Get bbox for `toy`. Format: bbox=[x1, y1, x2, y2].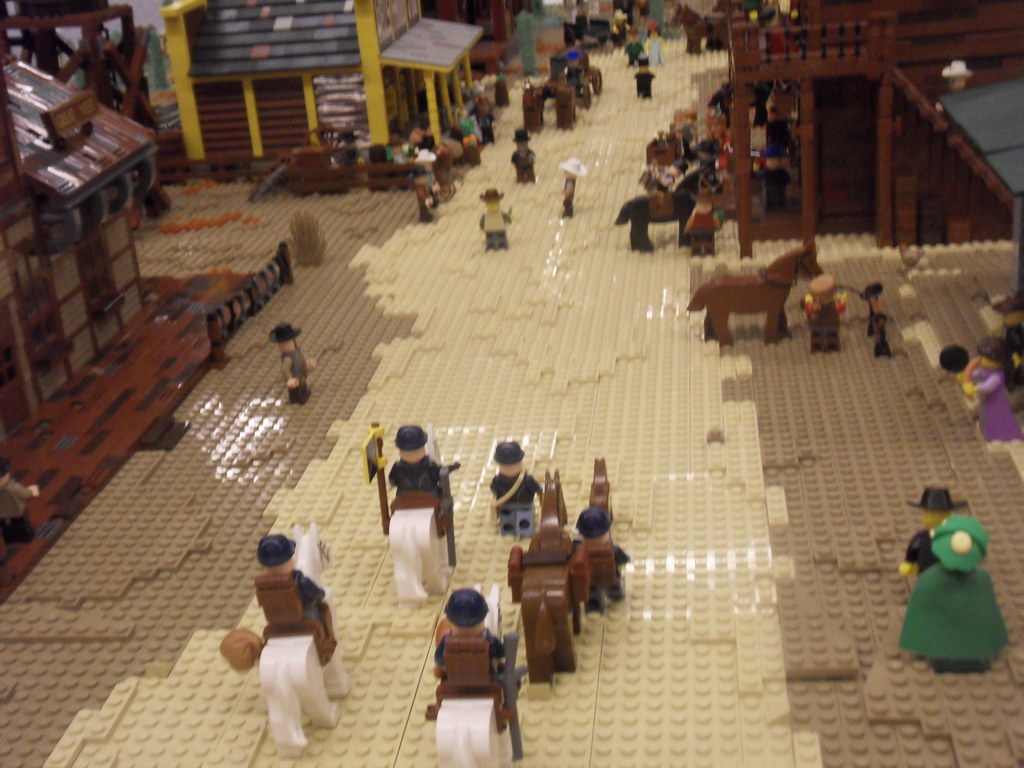
bbox=[497, 77, 513, 108].
